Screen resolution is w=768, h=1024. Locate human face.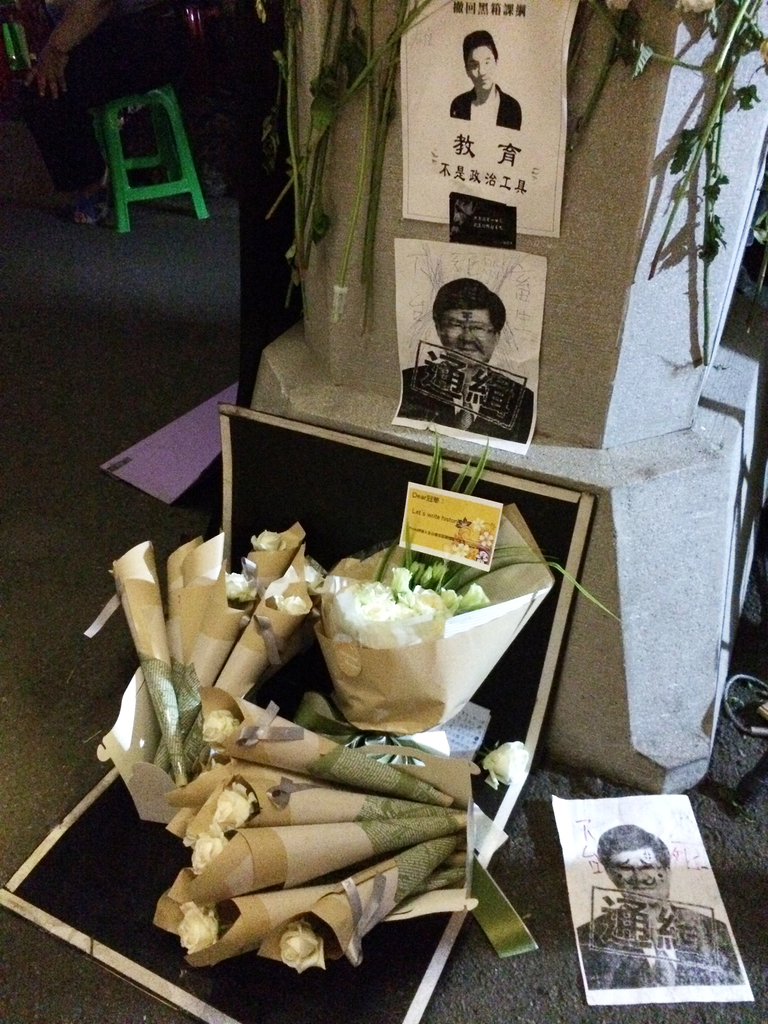
region(609, 854, 667, 903).
